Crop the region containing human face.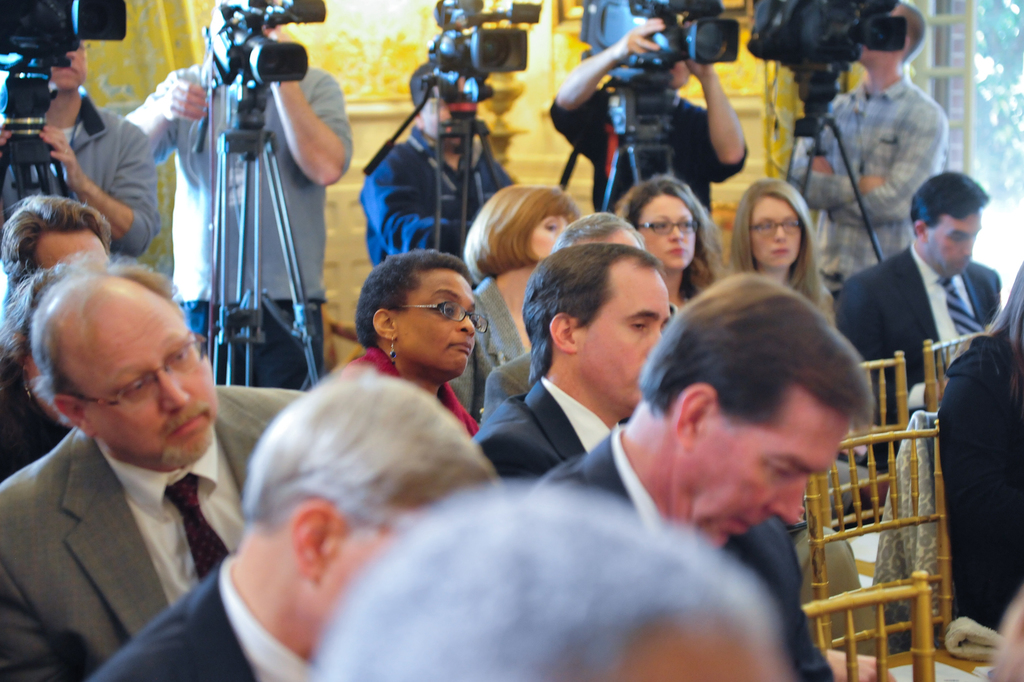
Crop region: {"left": 312, "top": 534, "right": 388, "bottom": 629}.
